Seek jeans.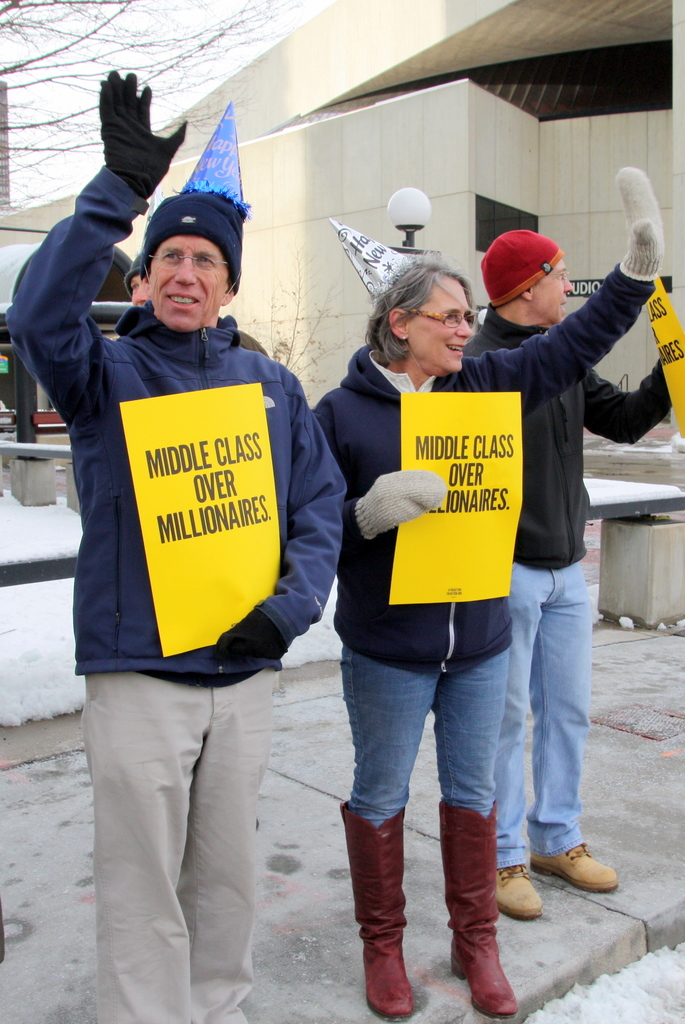
x1=499, y1=561, x2=590, y2=877.
